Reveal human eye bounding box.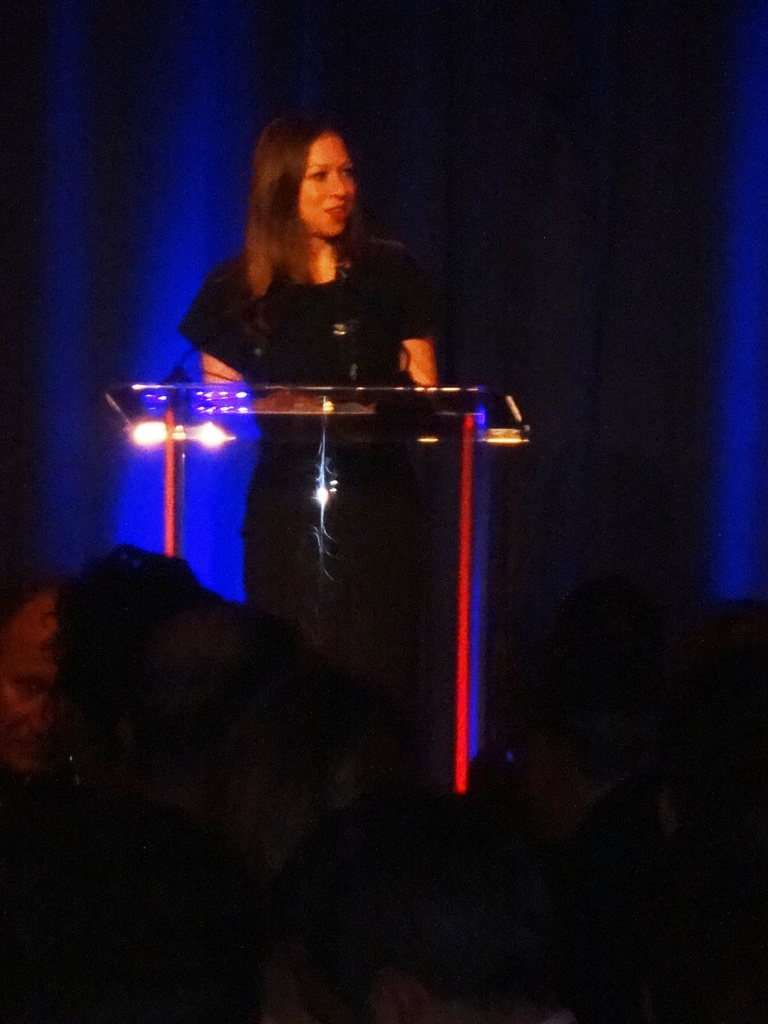
Revealed: 306, 172, 323, 186.
